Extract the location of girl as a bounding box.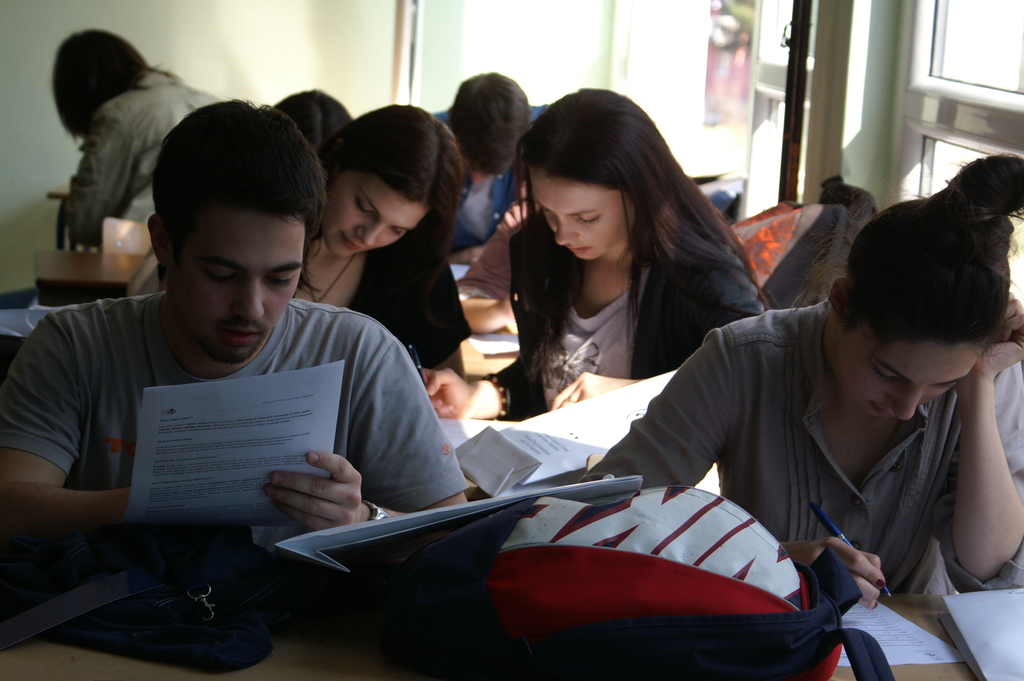
box(305, 111, 478, 387).
